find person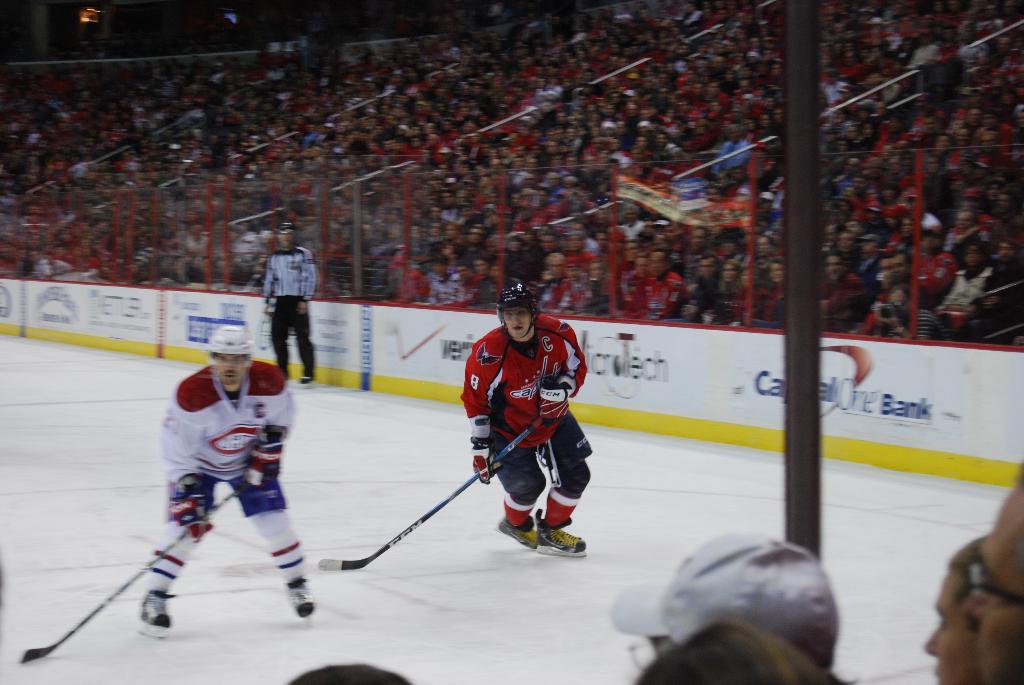
bbox=[966, 448, 1023, 684]
